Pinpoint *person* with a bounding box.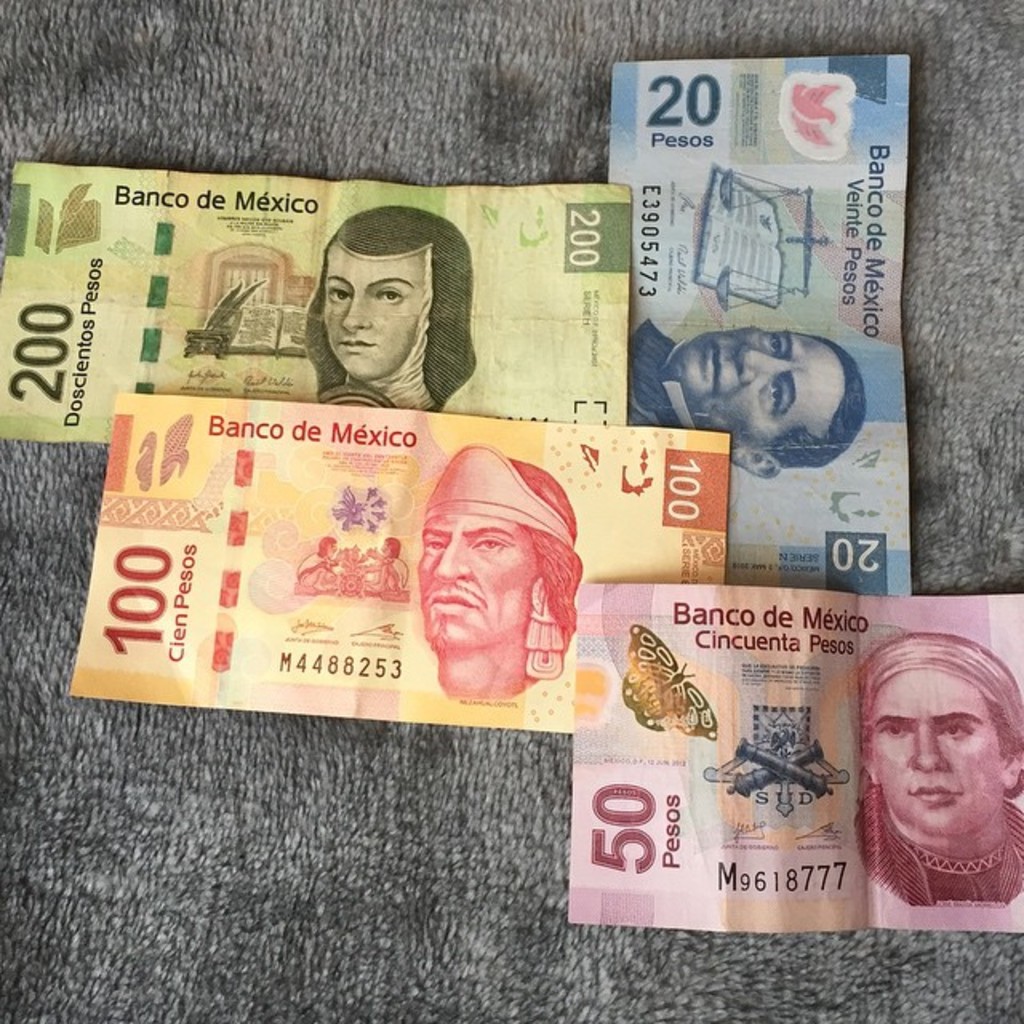
detection(285, 210, 485, 430).
